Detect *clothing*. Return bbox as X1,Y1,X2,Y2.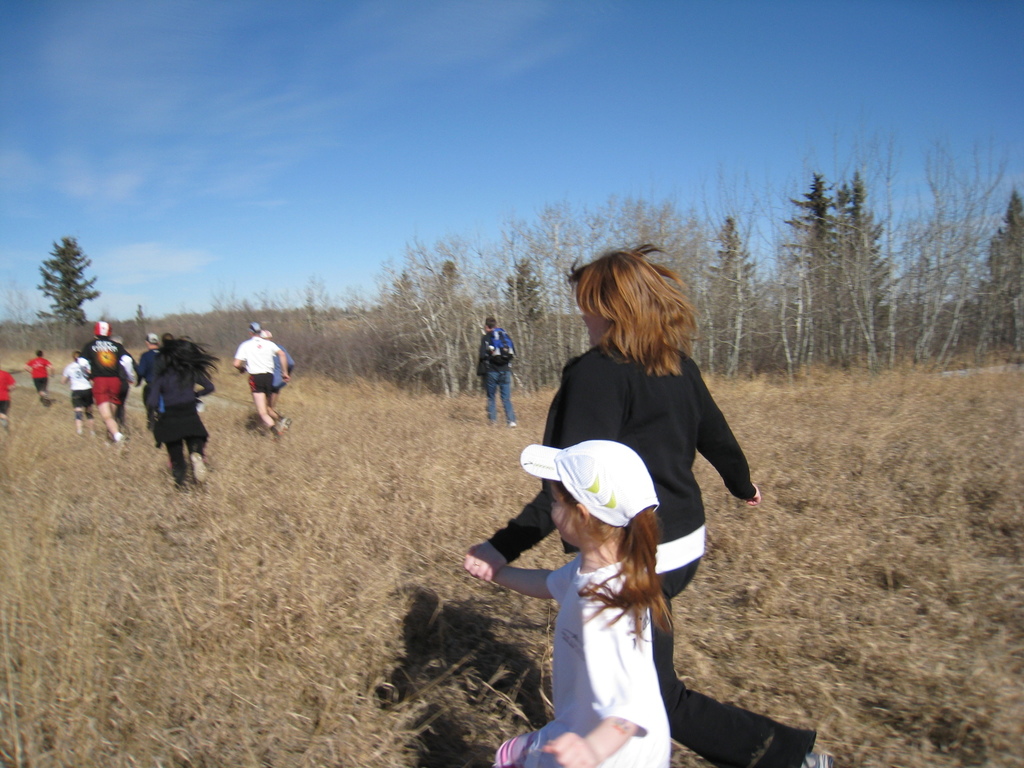
476,332,514,424.
